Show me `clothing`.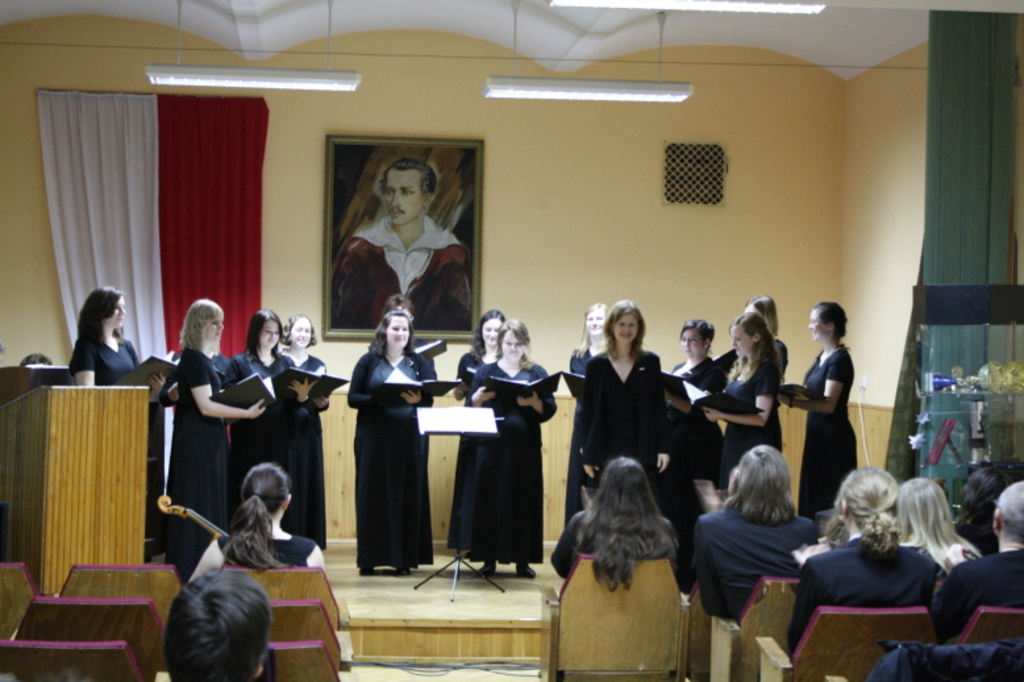
`clothing` is here: left=578, top=342, right=667, bottom=502.
